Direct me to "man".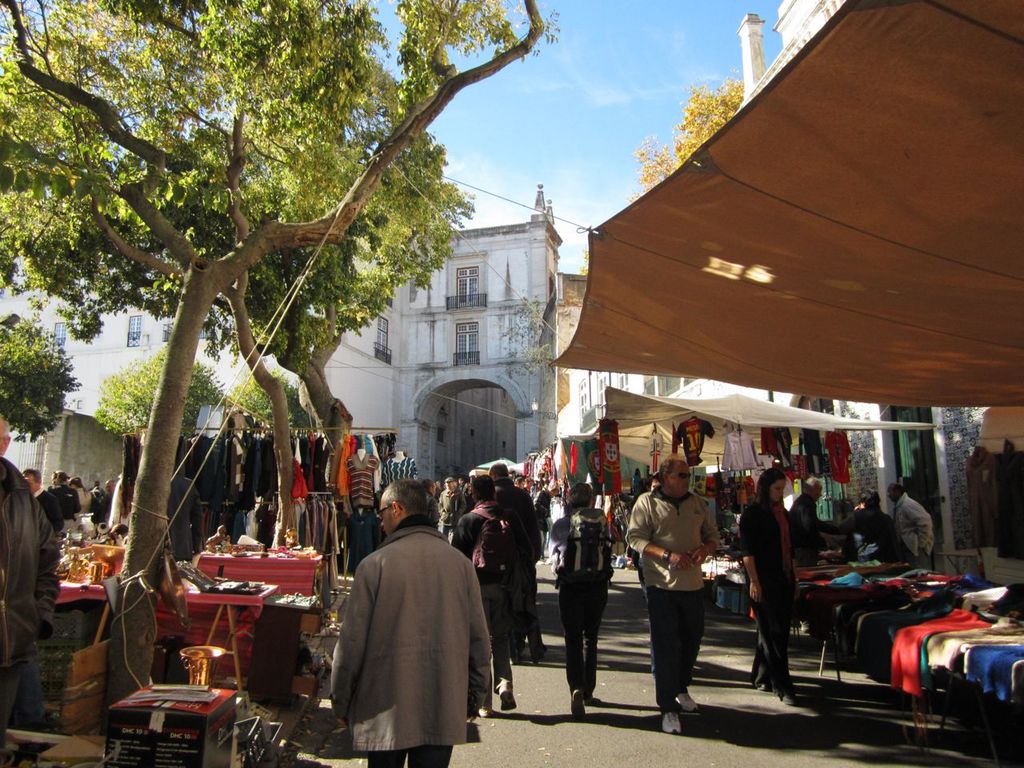
Direction: <bbox>90, 471, 134, 525</bbox>.
